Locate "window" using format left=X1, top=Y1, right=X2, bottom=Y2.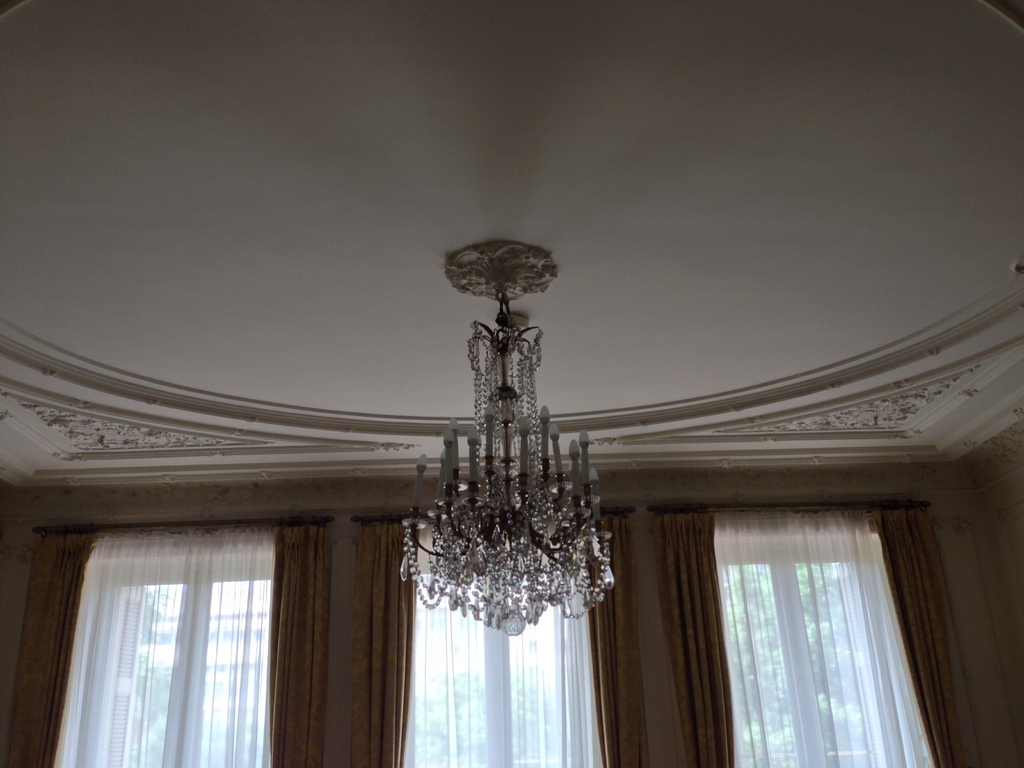
left=405, top=511, right=610, bottom=767.
